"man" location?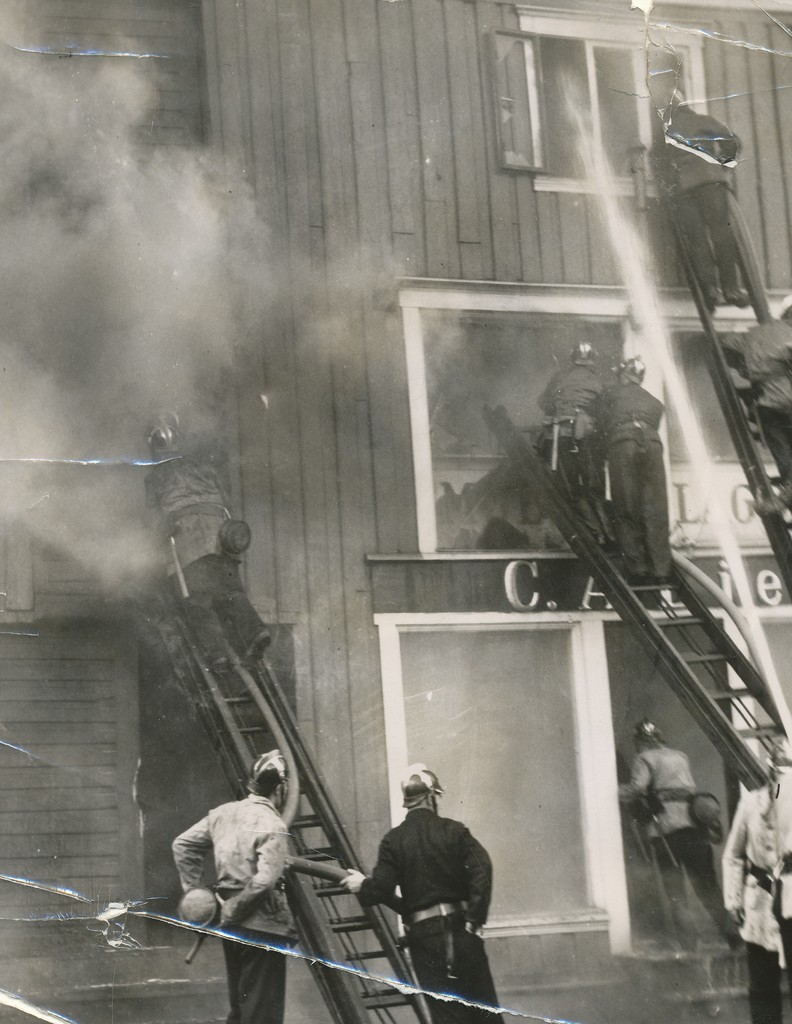
Rect(621, 717, 750, 957)
